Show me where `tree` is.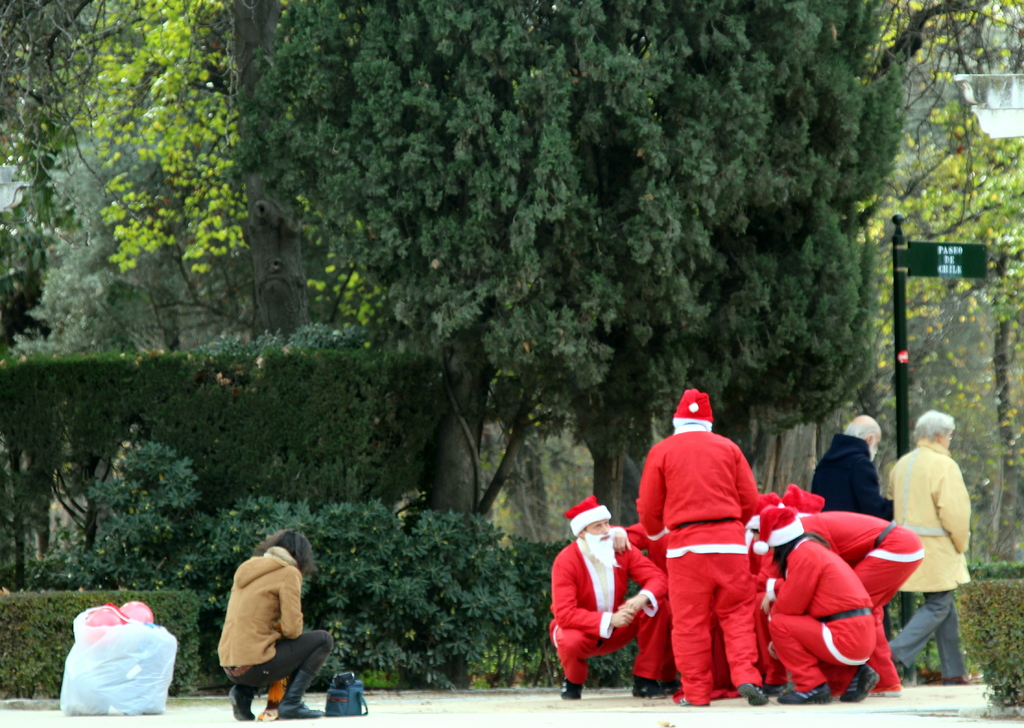
`tree` is at <box>810,0,1023,569</box>.
